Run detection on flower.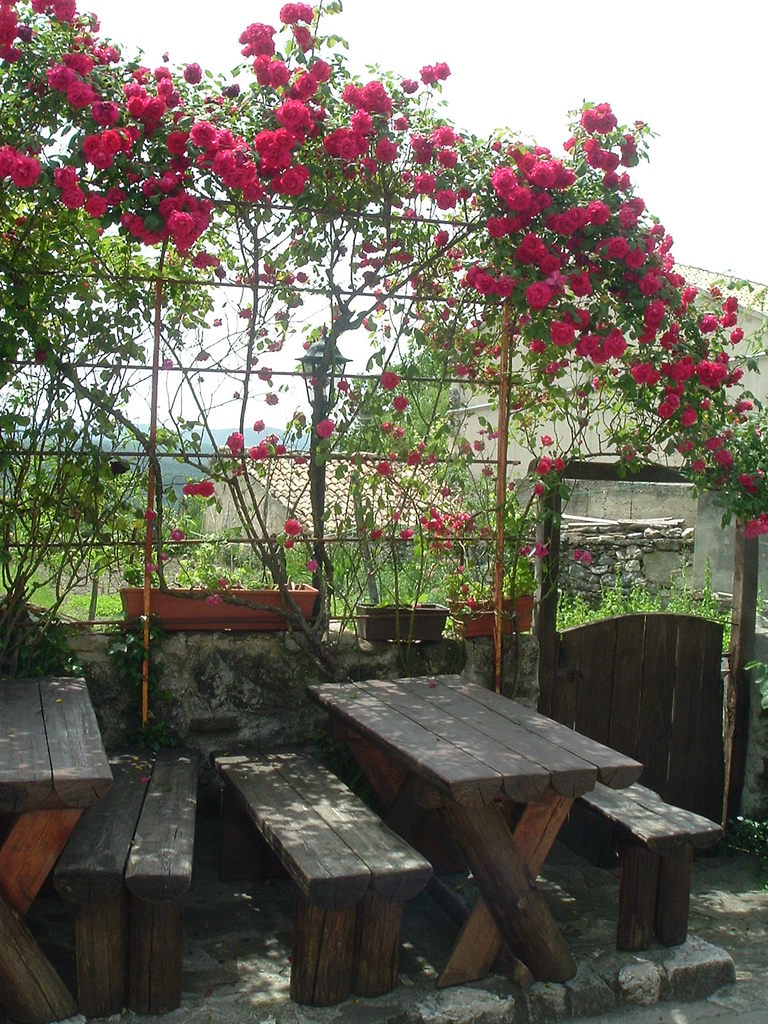
Result: (83, 95, 146, 176).
